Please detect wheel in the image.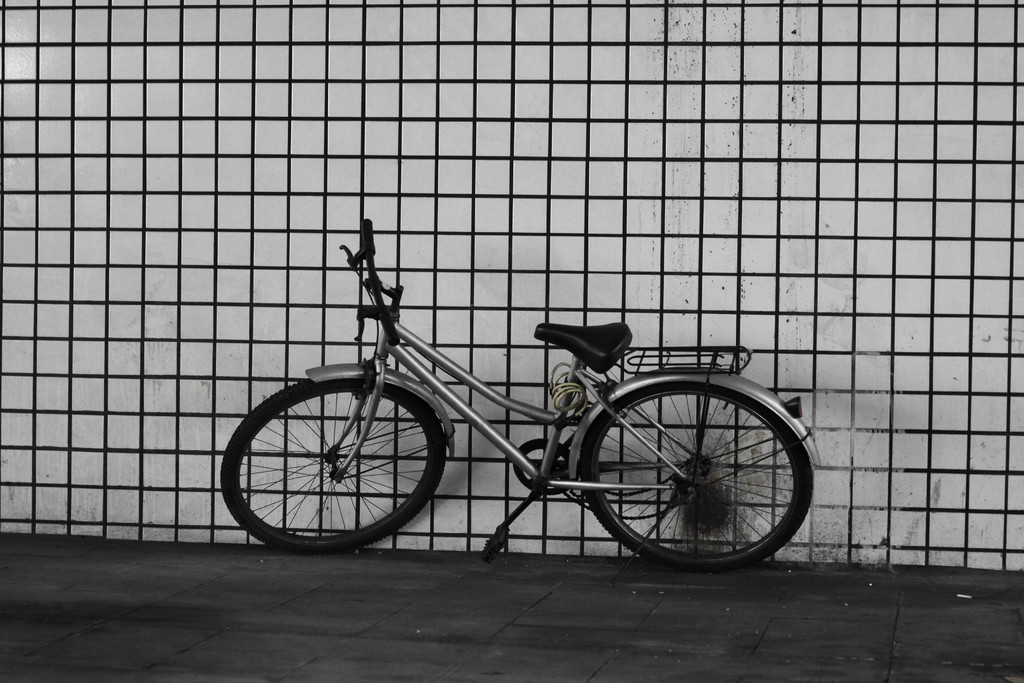
[left=576, top=383, right=806, bottom=566].
